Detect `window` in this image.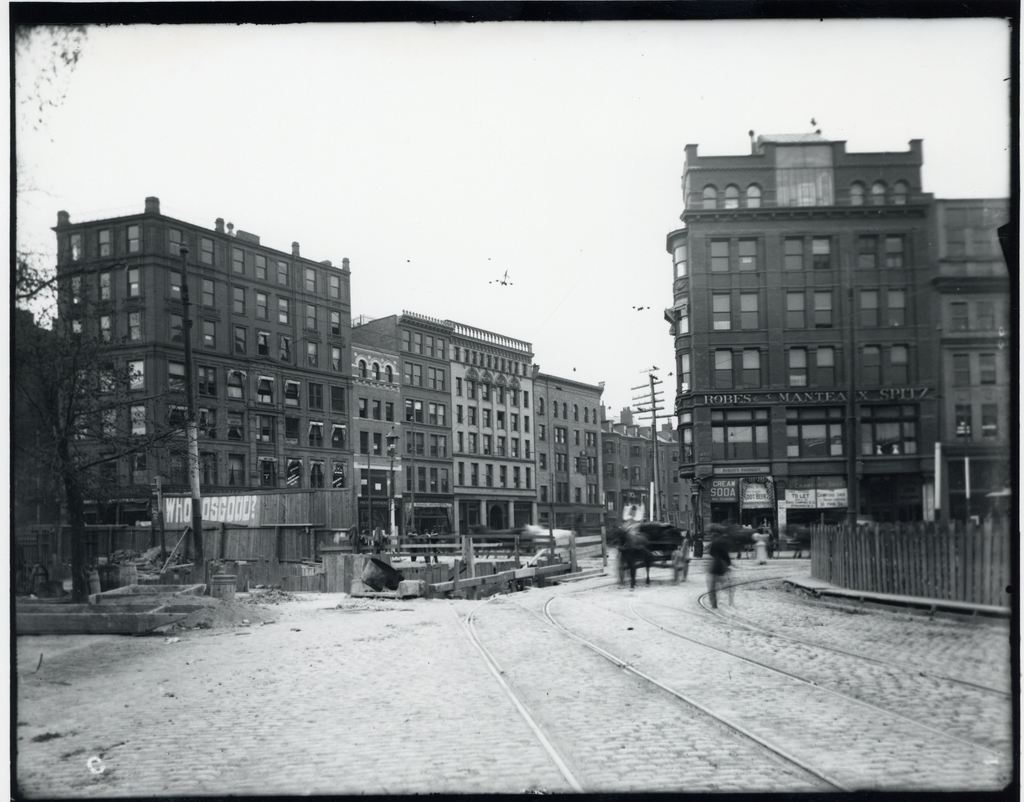
Detection: left=430, top=466, right=436, bottom=495.
